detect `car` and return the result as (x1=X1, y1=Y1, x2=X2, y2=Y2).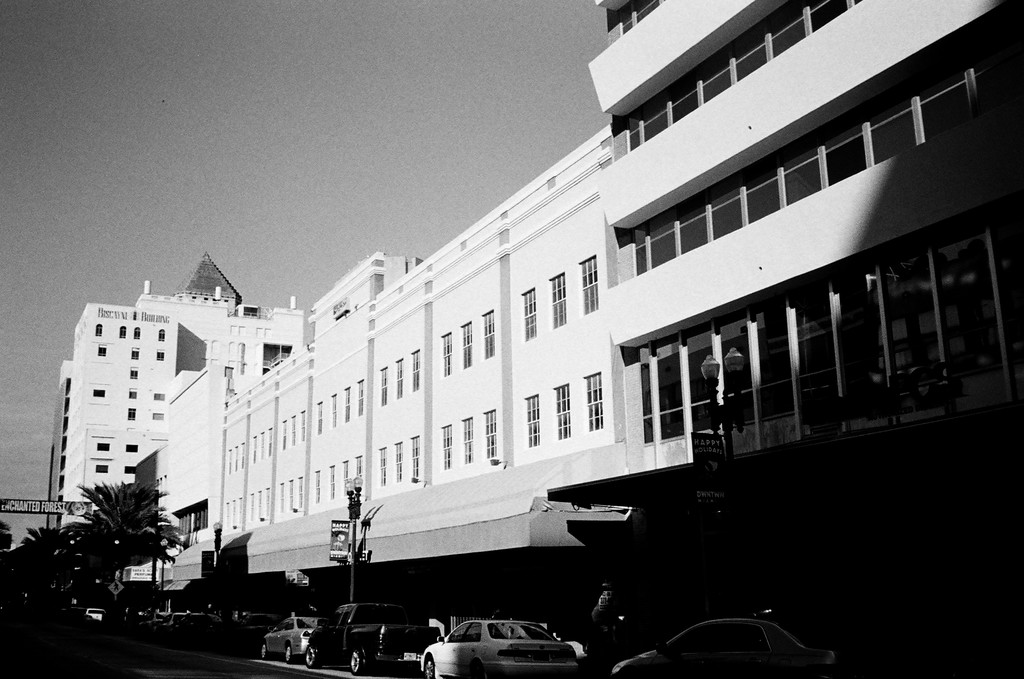
(x1=215, y1=612, x2=275, y2=660).
